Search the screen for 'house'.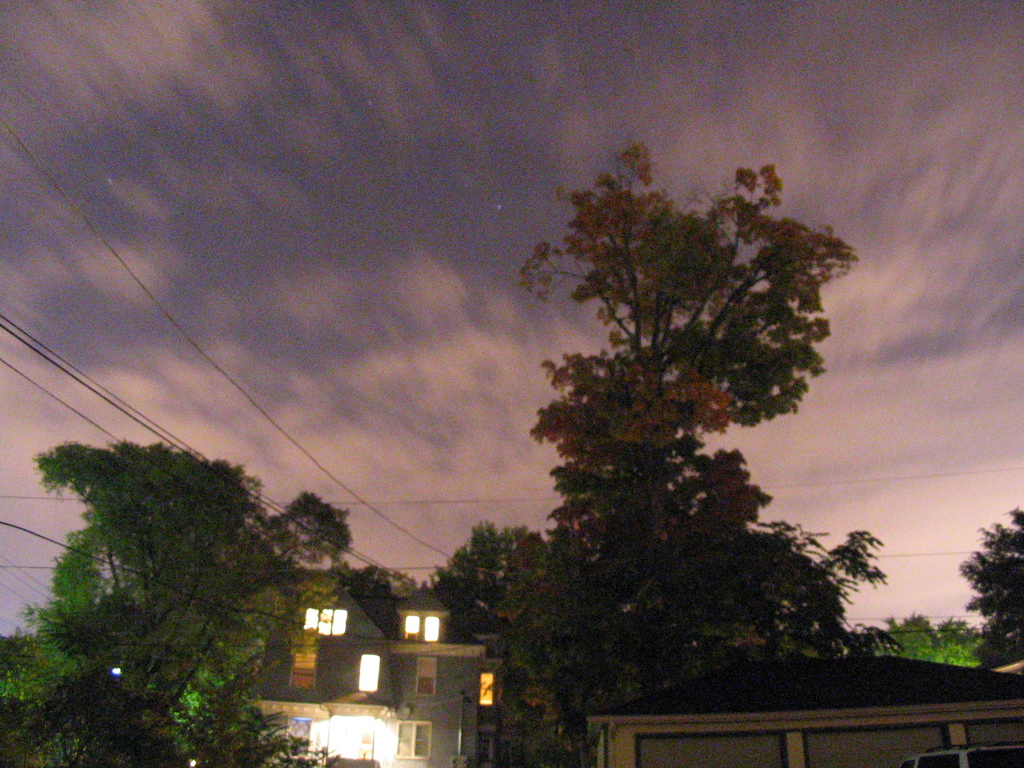
Found at (x1=577, y1=646, x2=1023, y2=767).
